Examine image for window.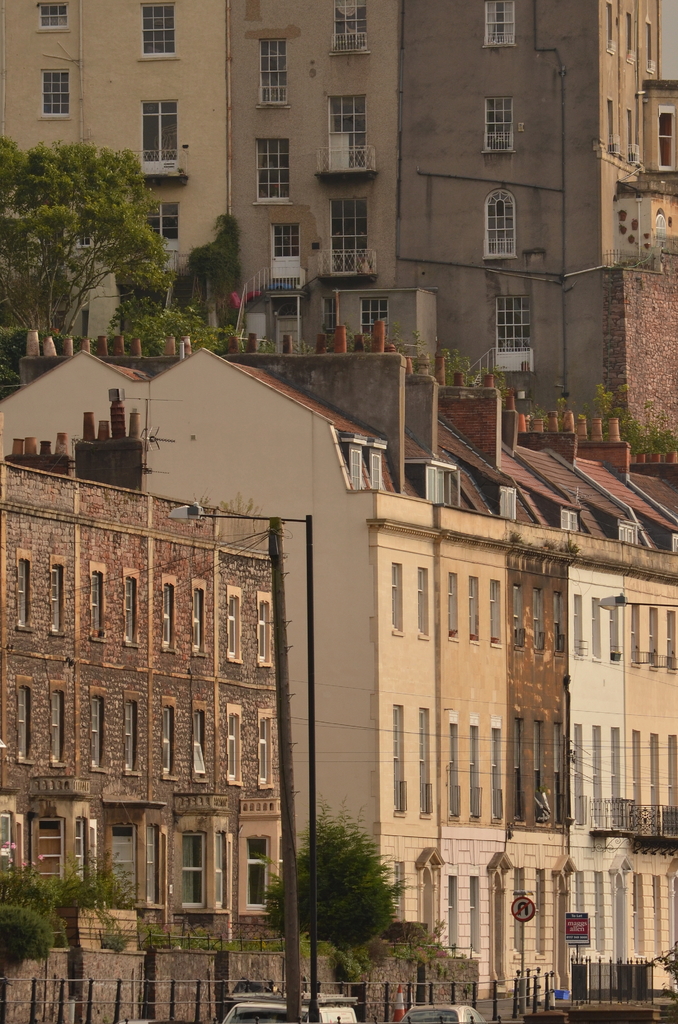
Examination result: 508:583:522:646.
